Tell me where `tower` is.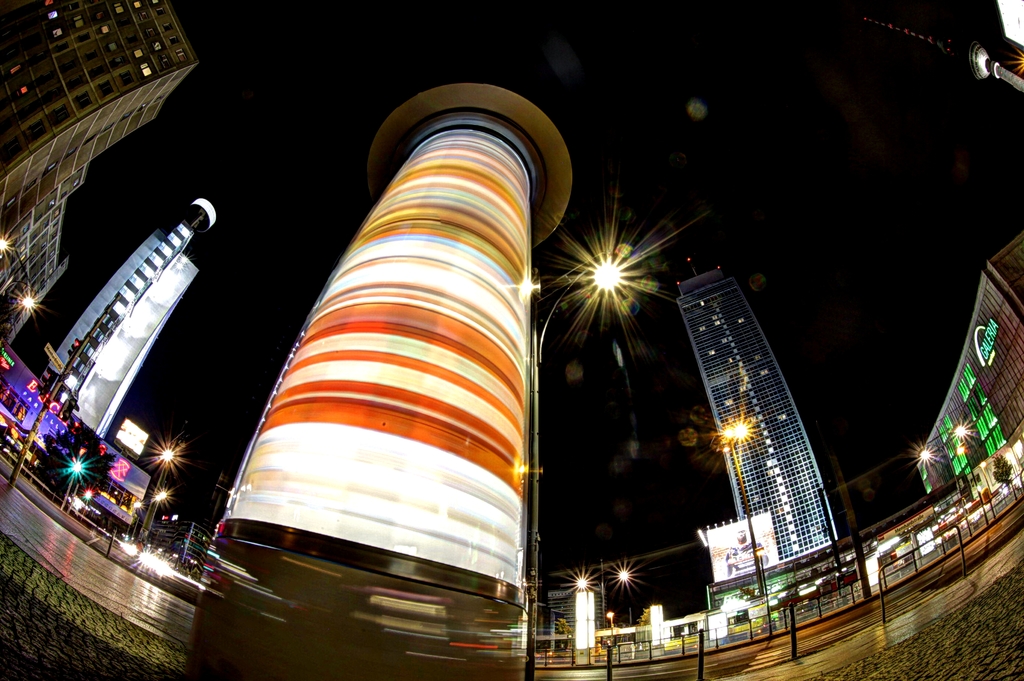
`tower` is at <region>666, 219, 861, 602</region>.
